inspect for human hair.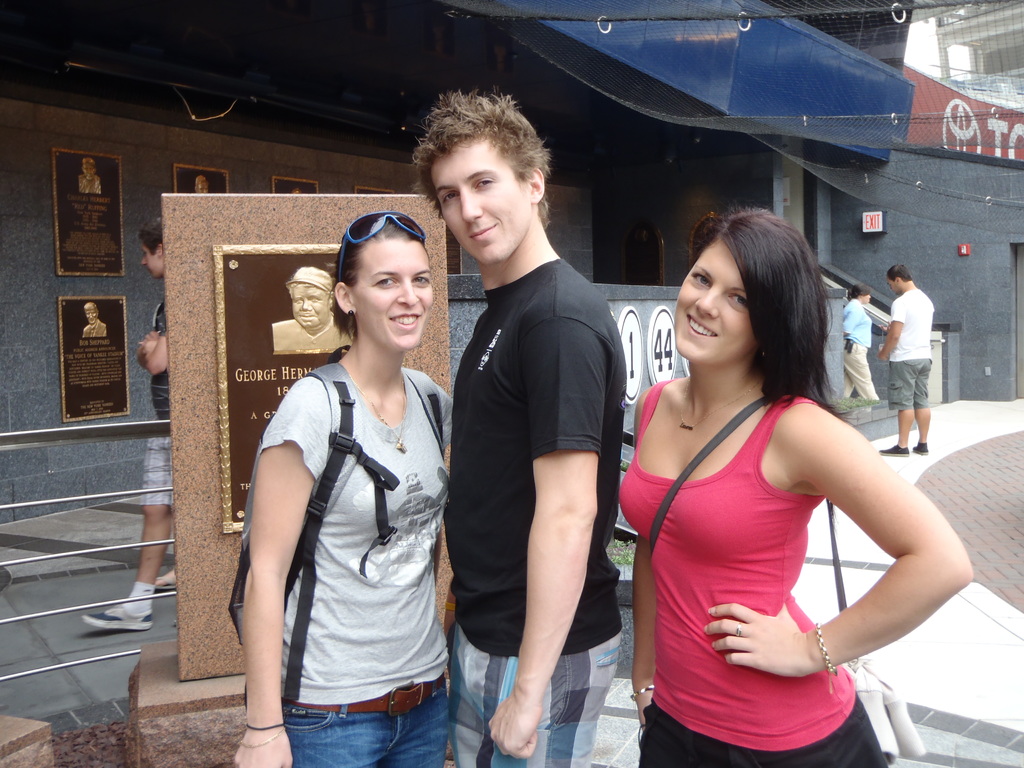
Inspection: [886,266,909,280].
